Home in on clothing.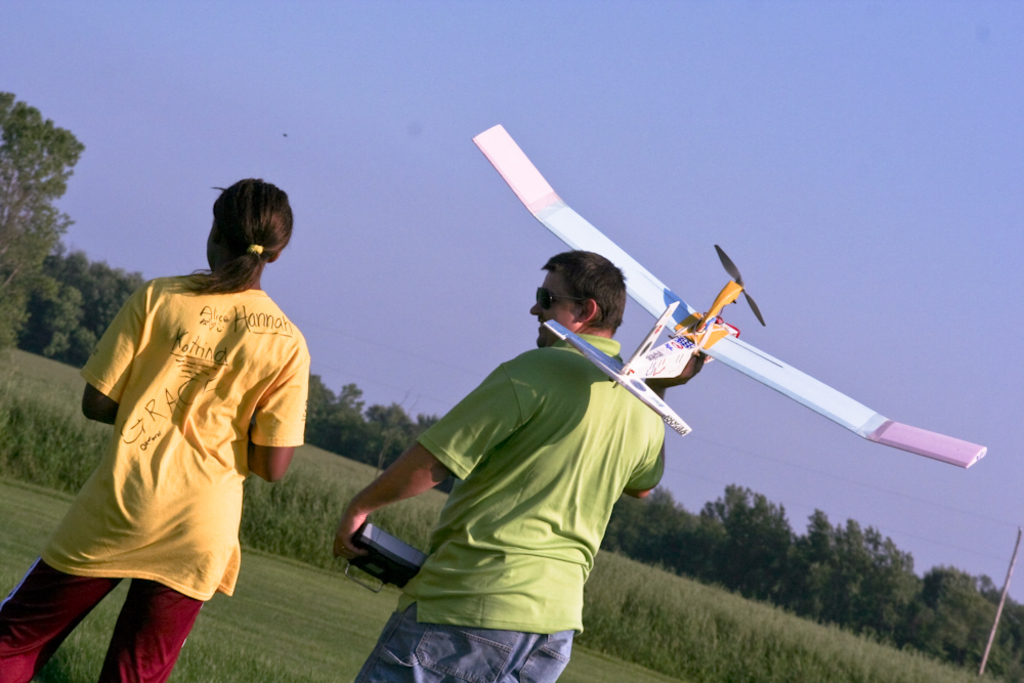
Homed in at left=0, top=264, right=315, bottom=682.
